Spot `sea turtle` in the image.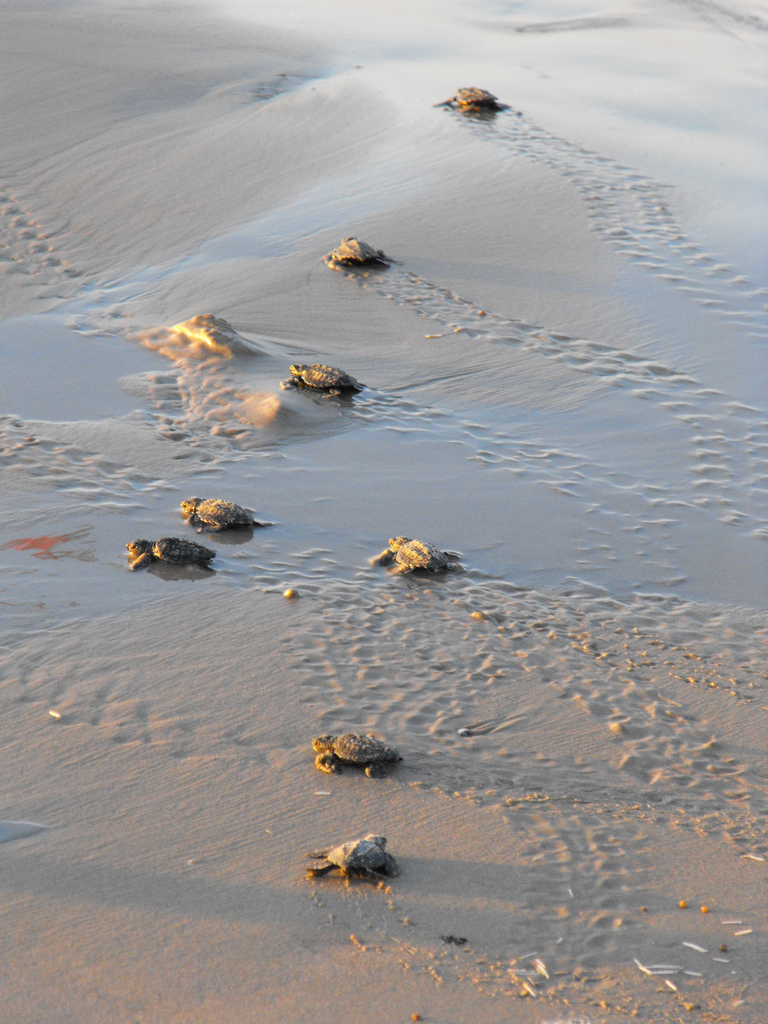
`sea turtle` found at box=[369, 527, 460, 570].
